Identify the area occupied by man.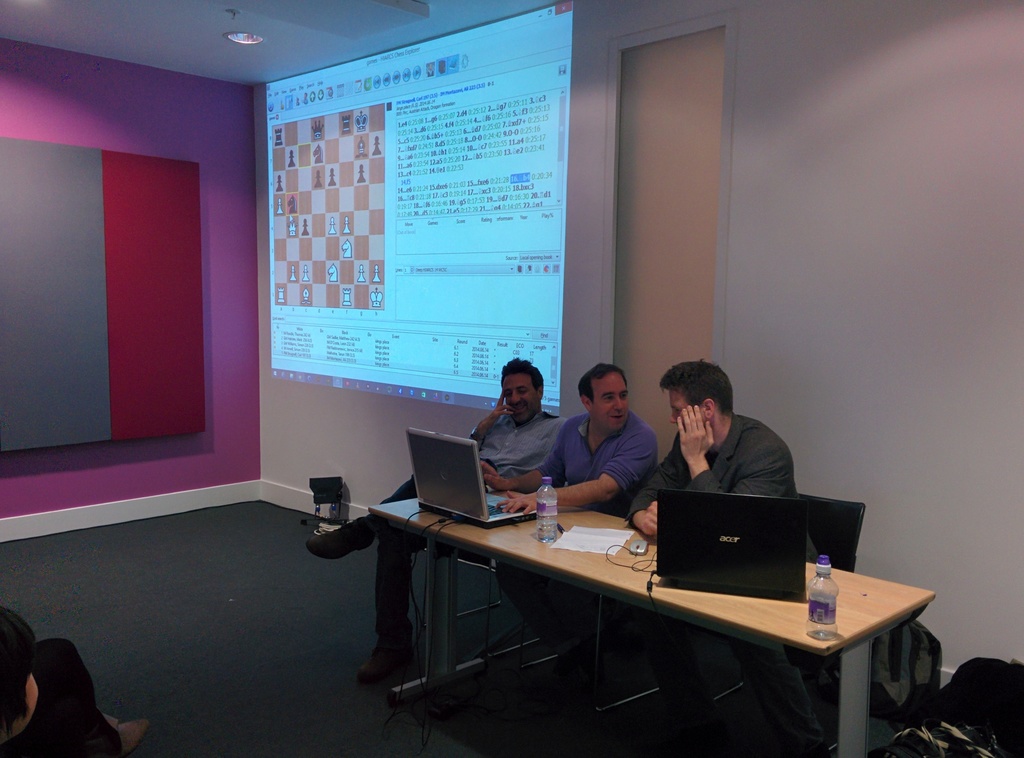
Area: left=461, top=362, right=657, bottom=672.
